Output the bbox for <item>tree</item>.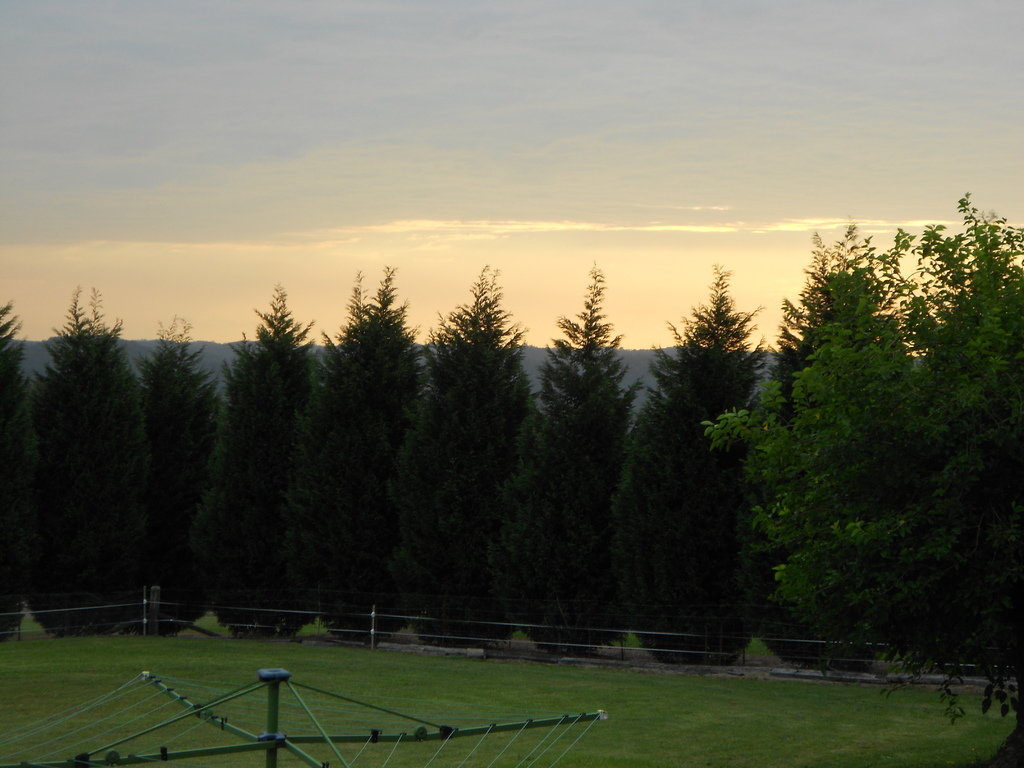
199, 278, 318, 639.
